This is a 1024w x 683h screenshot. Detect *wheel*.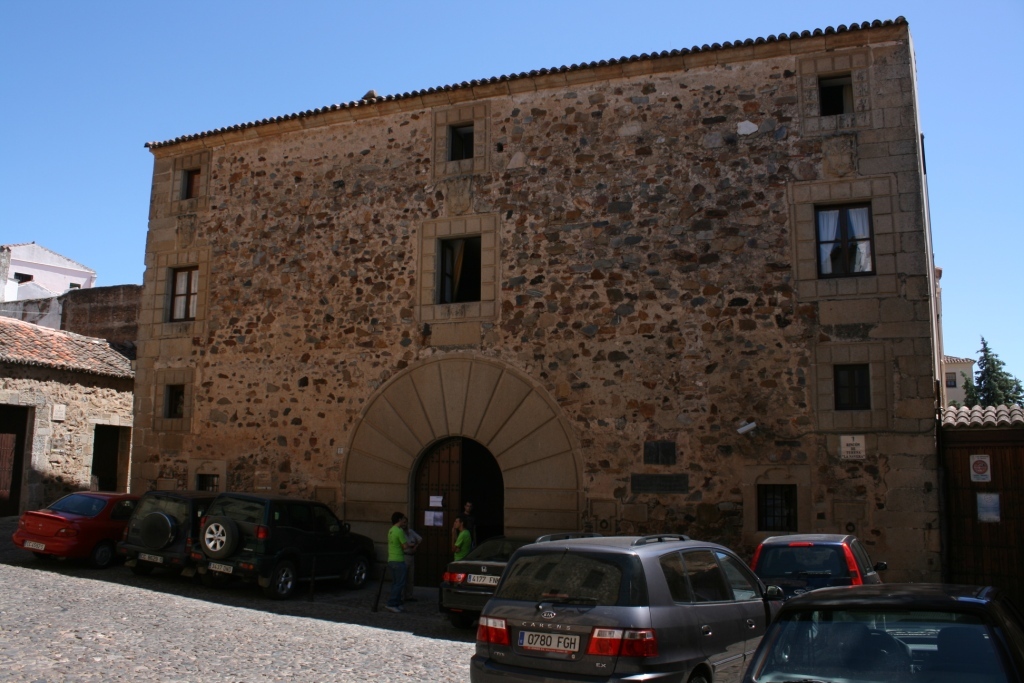
352/562/365/584.
